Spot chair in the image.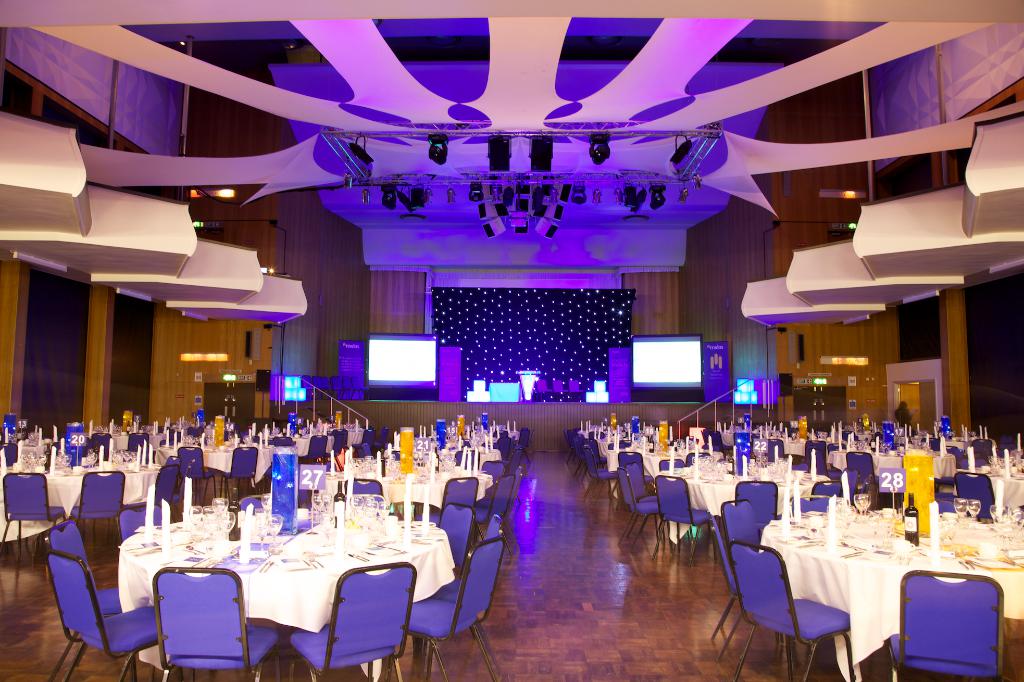
chair found at 737,482,778,520.
